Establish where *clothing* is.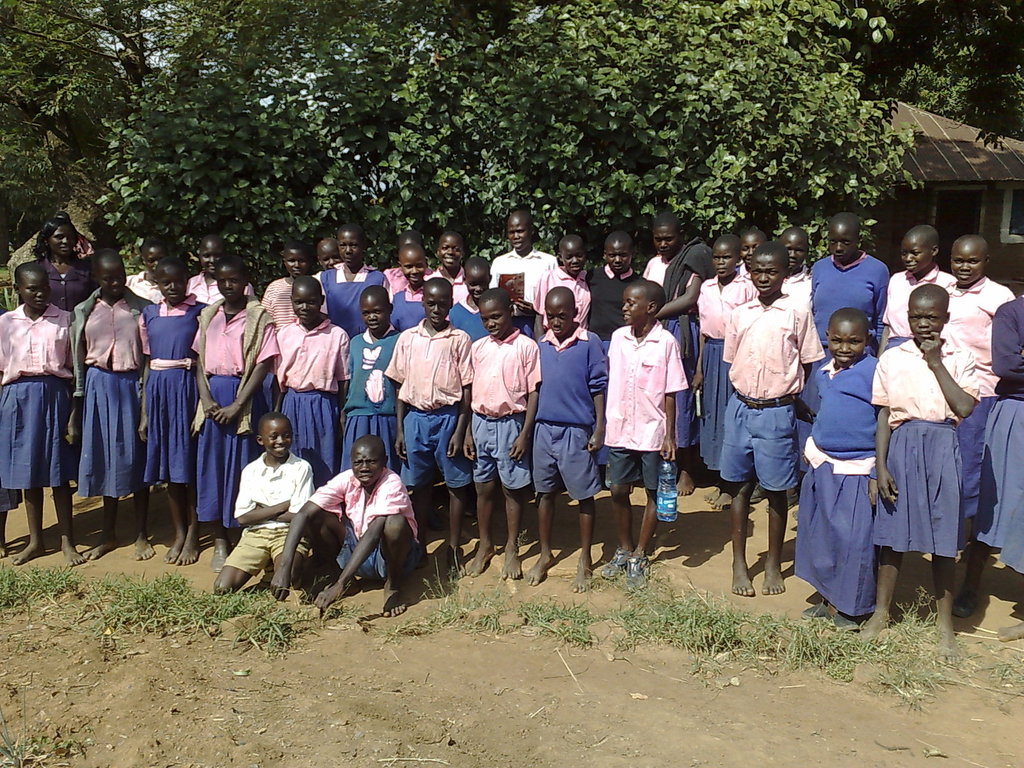
Established at detection(486, 248, 550, 291).
